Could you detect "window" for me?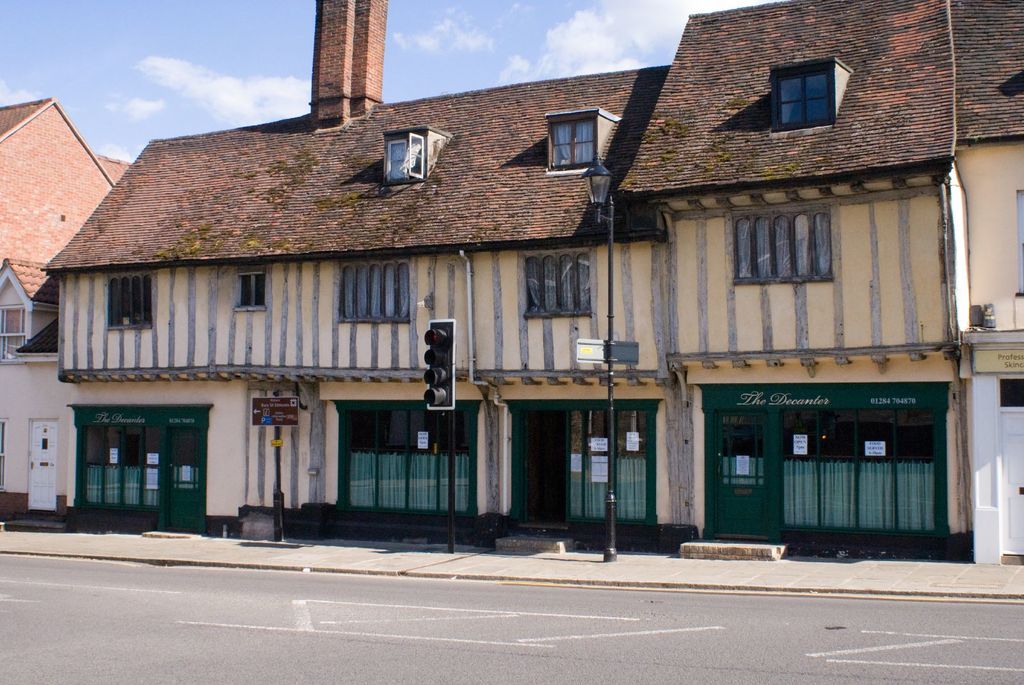
Detection result: 0/307/32/357.
